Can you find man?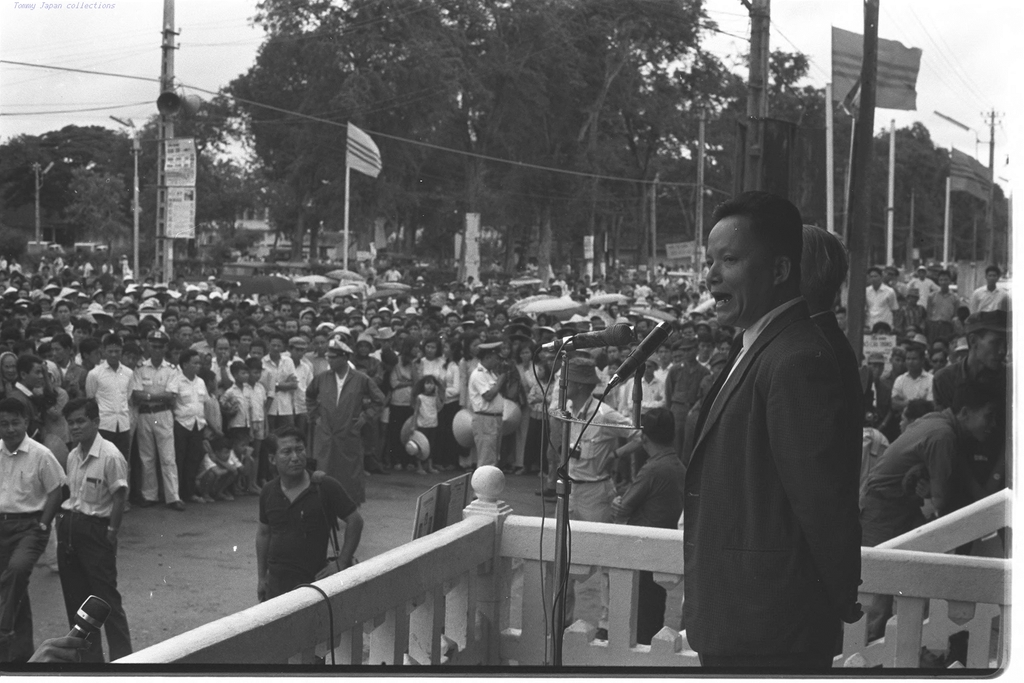
Yes, bounding box: x1=80, y1=336, x2=136, y2=457.
